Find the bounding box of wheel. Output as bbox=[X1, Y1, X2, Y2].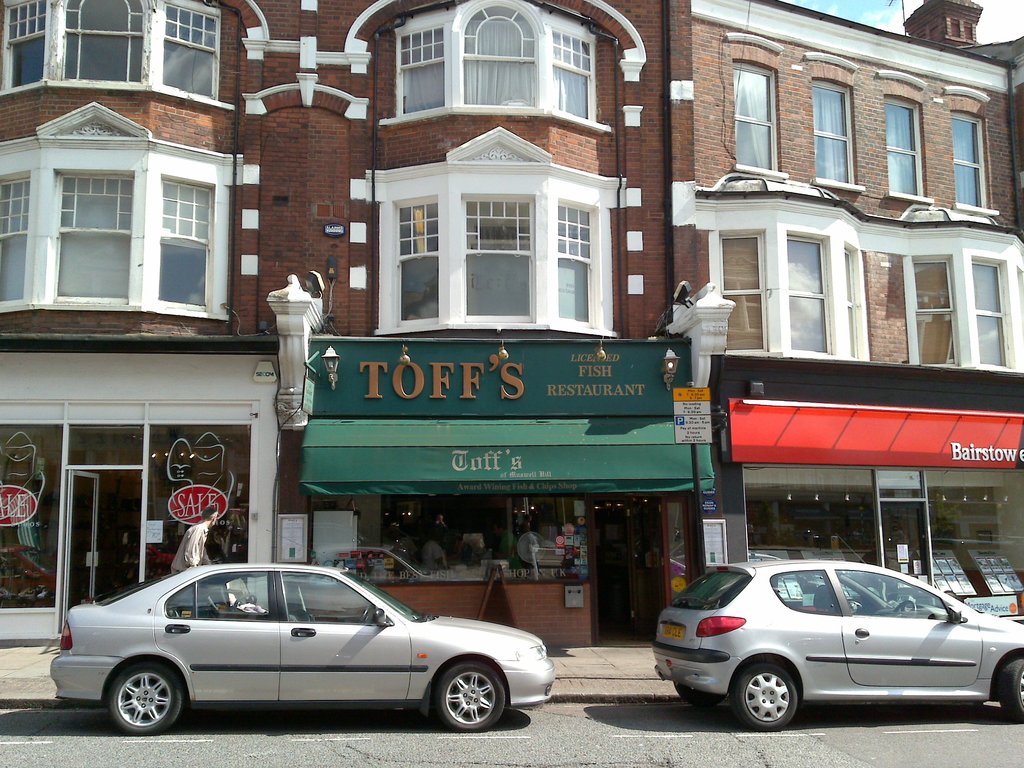
bbox=[677, 683, 723, 707].
